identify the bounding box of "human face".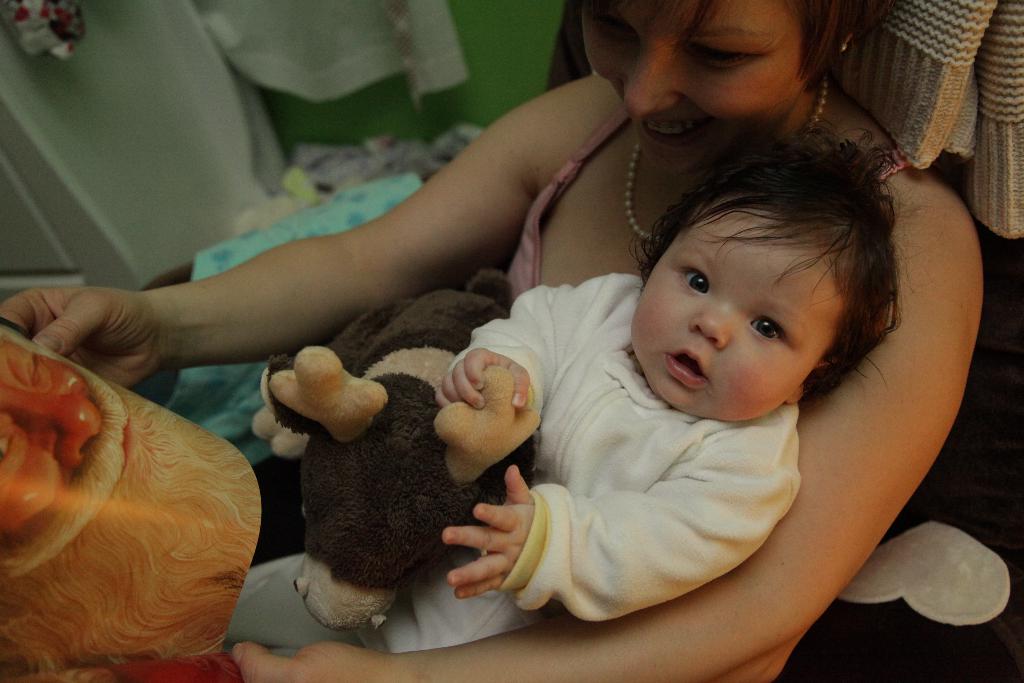
{"x1": 614, "y1": 197, "x2": 845, "y2": 440}.
